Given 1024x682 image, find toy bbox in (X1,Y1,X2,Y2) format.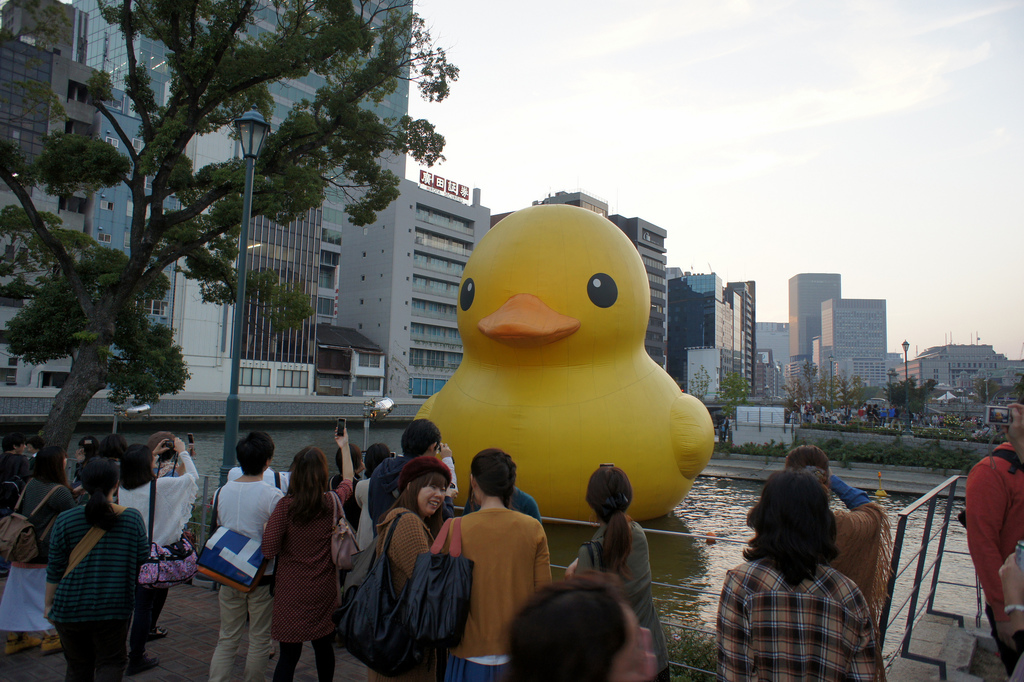
(410,203,716,530).
